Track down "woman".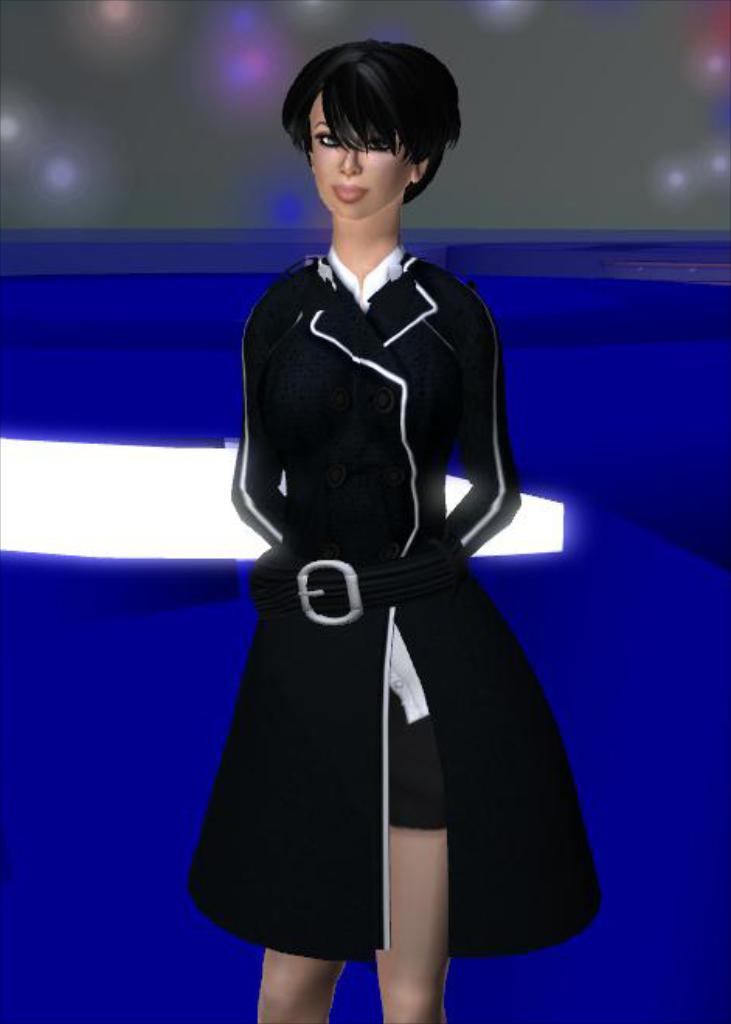
Tracked to 178 36 604 1005.
